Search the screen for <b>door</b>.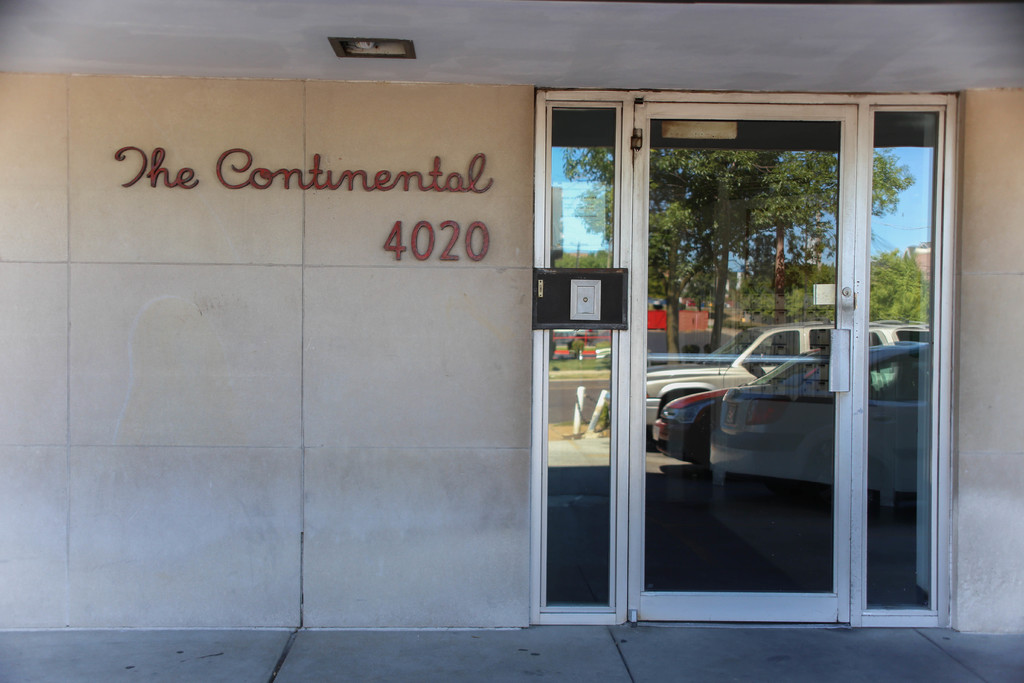
Found at bbox=[630, 97, 860, 625].
